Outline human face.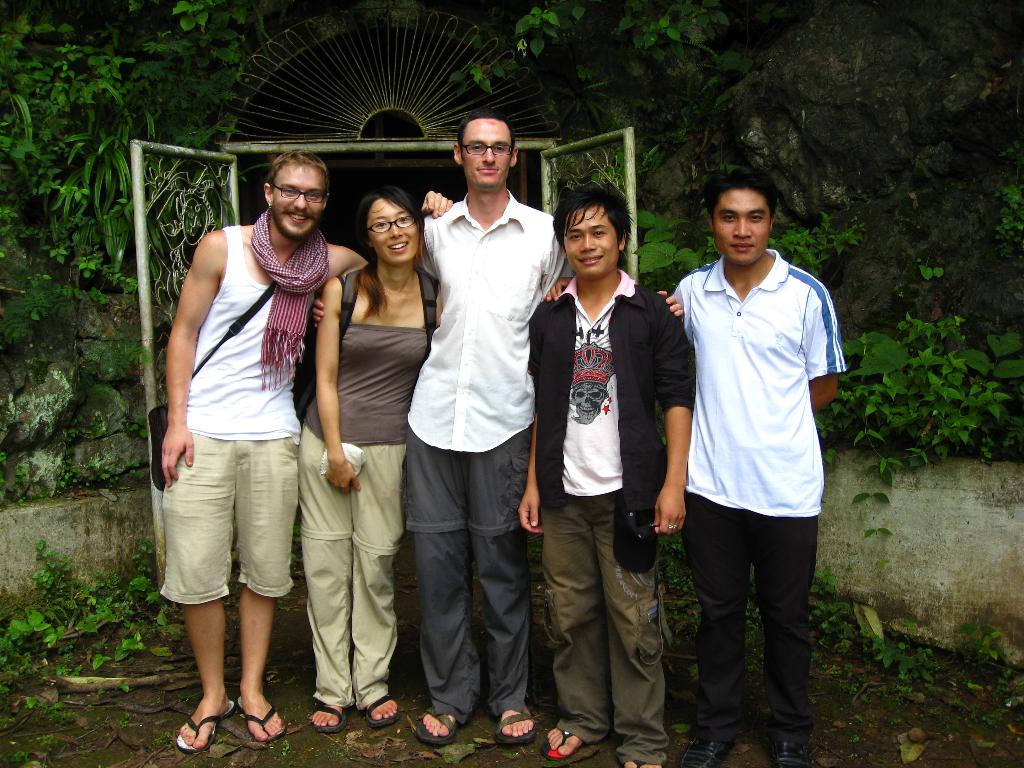
Outline: <bbox>461, 120, 510, 194</bbox>.
